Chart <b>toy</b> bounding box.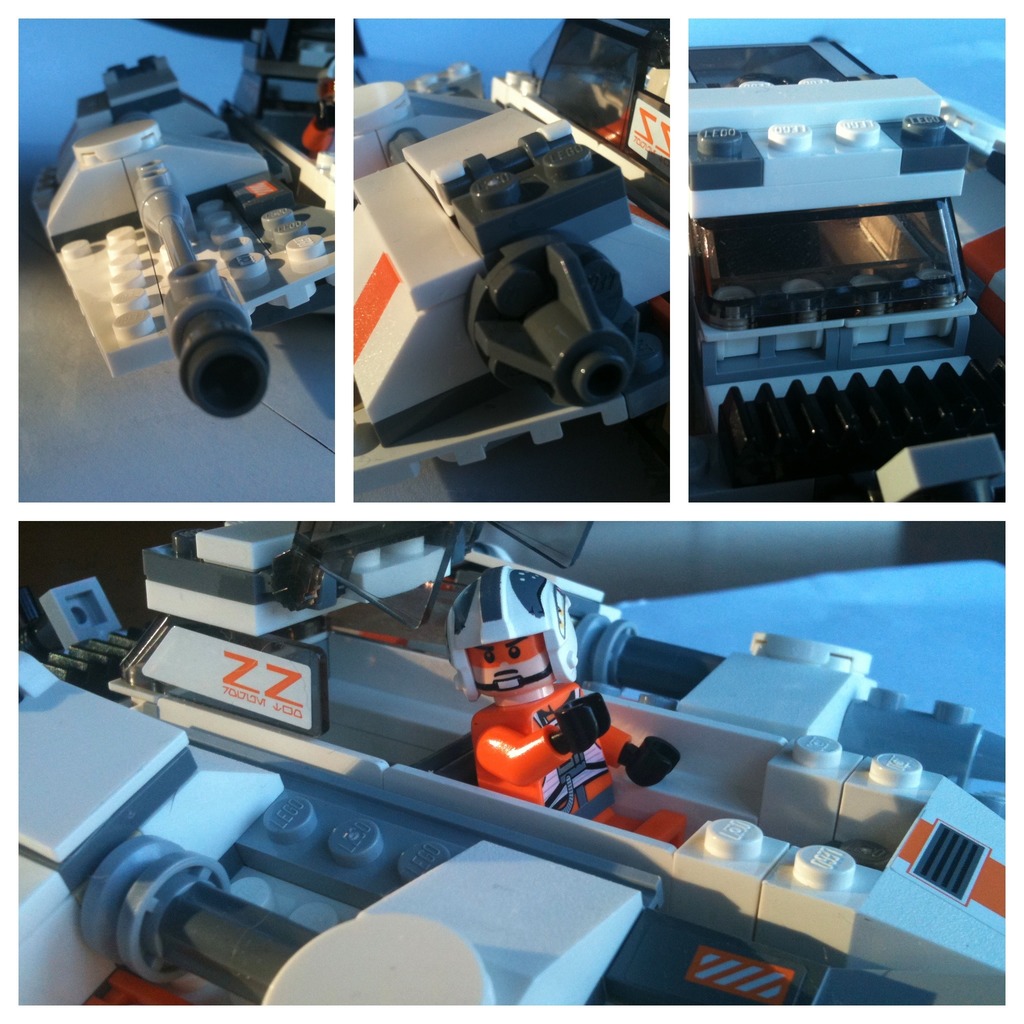
Charted: 446 556 682 838.
